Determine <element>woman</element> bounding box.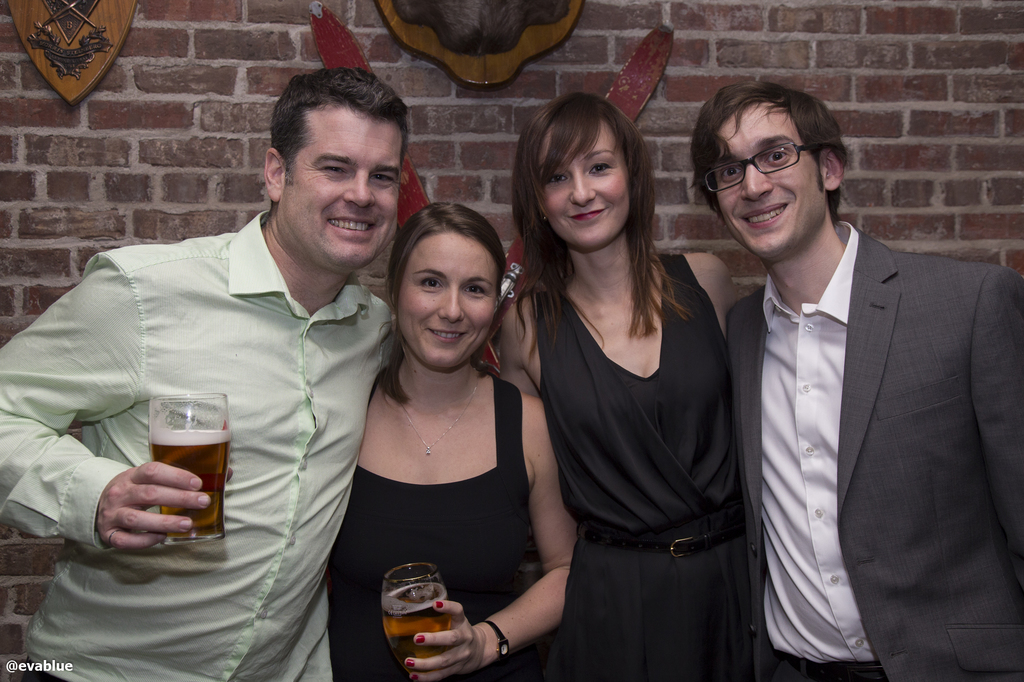
Determined: left=496, top=97, right=768, bottom=681.
